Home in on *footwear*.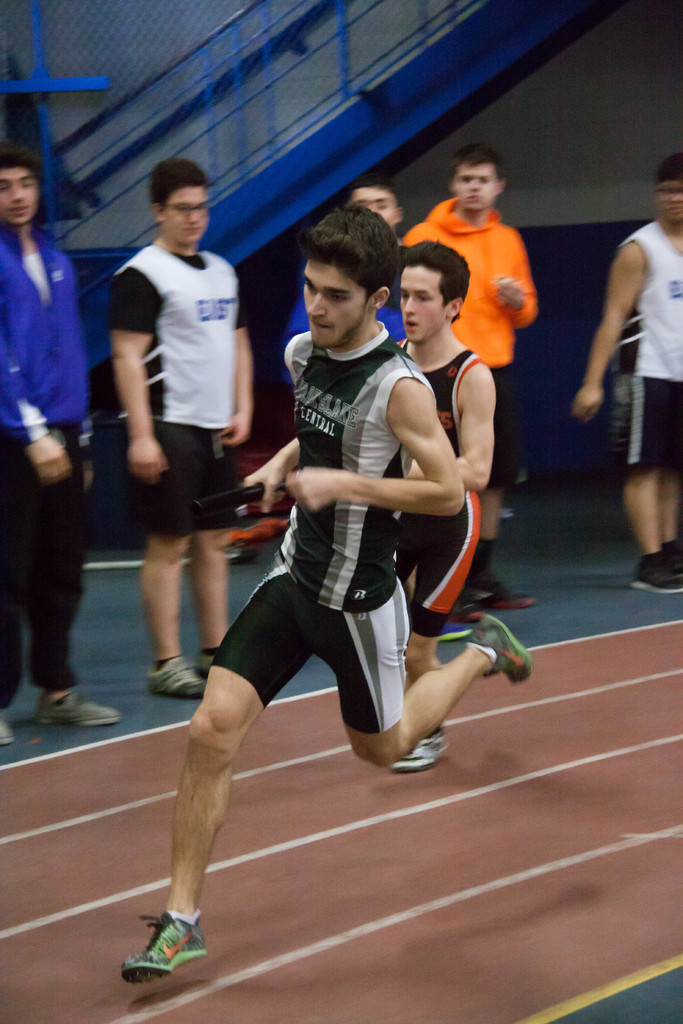
Homed in at <box>390,718,451,778</box>.
